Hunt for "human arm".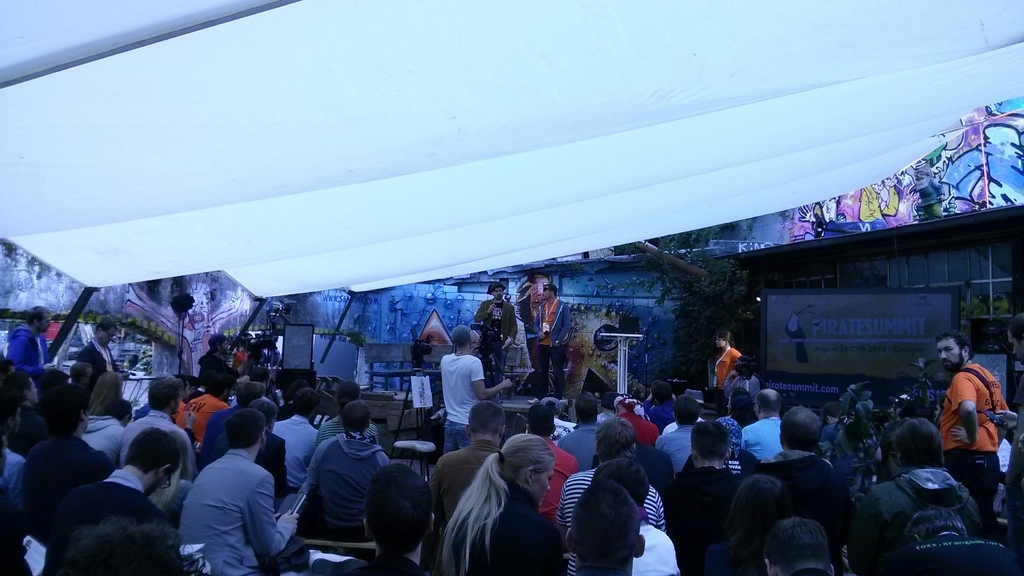
Hunted down at bbox(307, 445, 321, 488).
